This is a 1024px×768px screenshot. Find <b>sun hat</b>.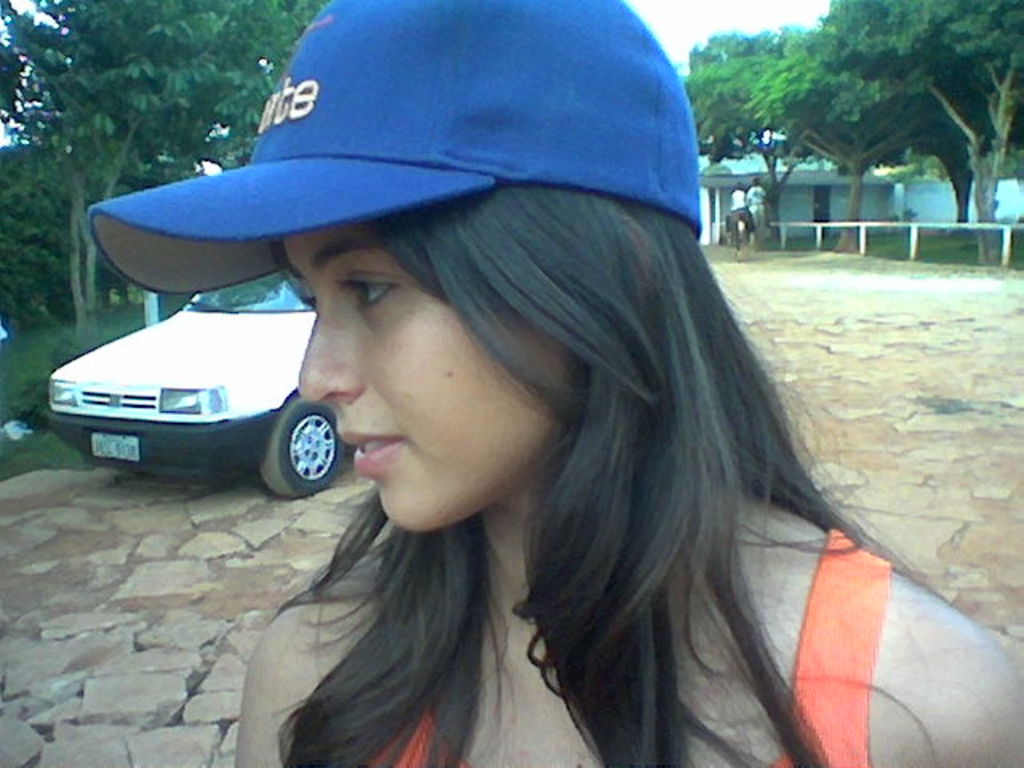
Bounding box: pyautogui.locateOnScreen(85, 0, 714, 299).
